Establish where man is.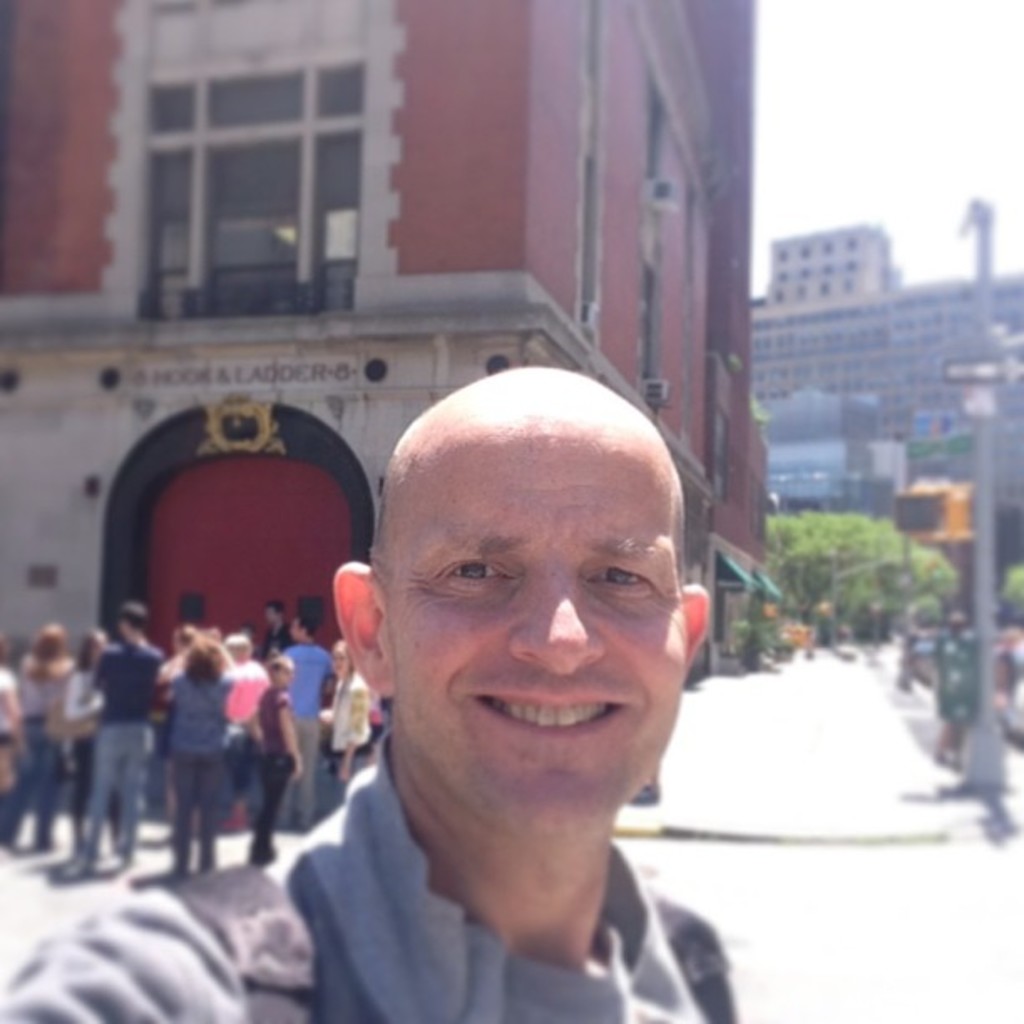
Established at rect(77, 601, 162, 870).
